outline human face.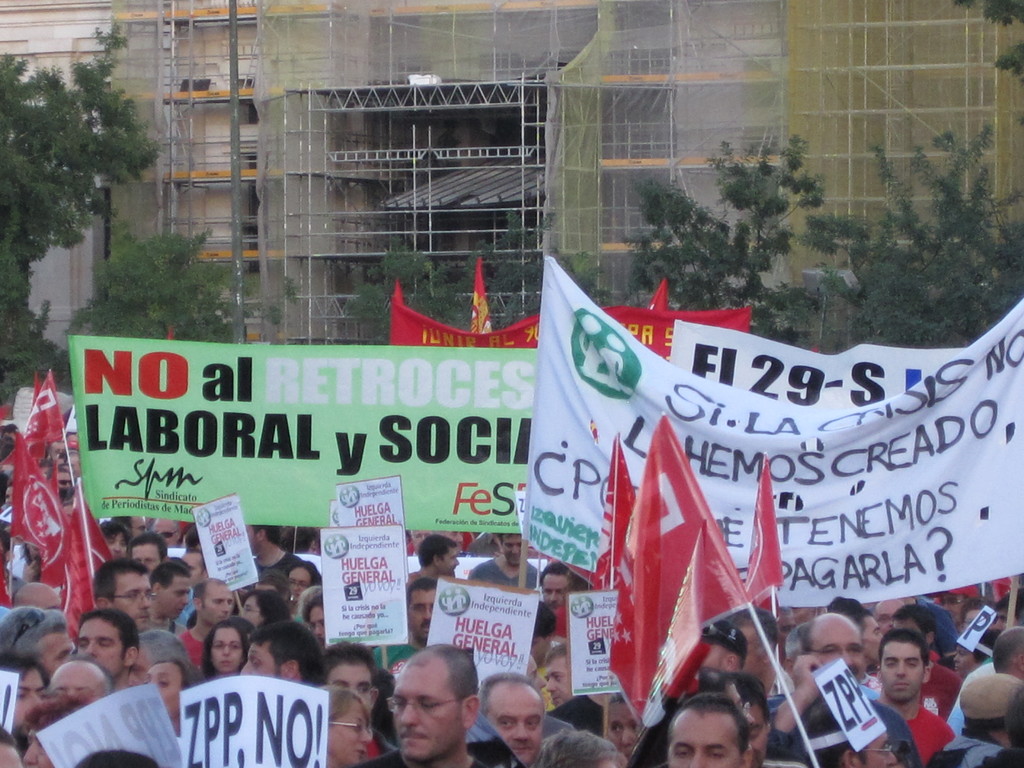
Outline: (x1=106, y1=531, x2=126, y2=561).
